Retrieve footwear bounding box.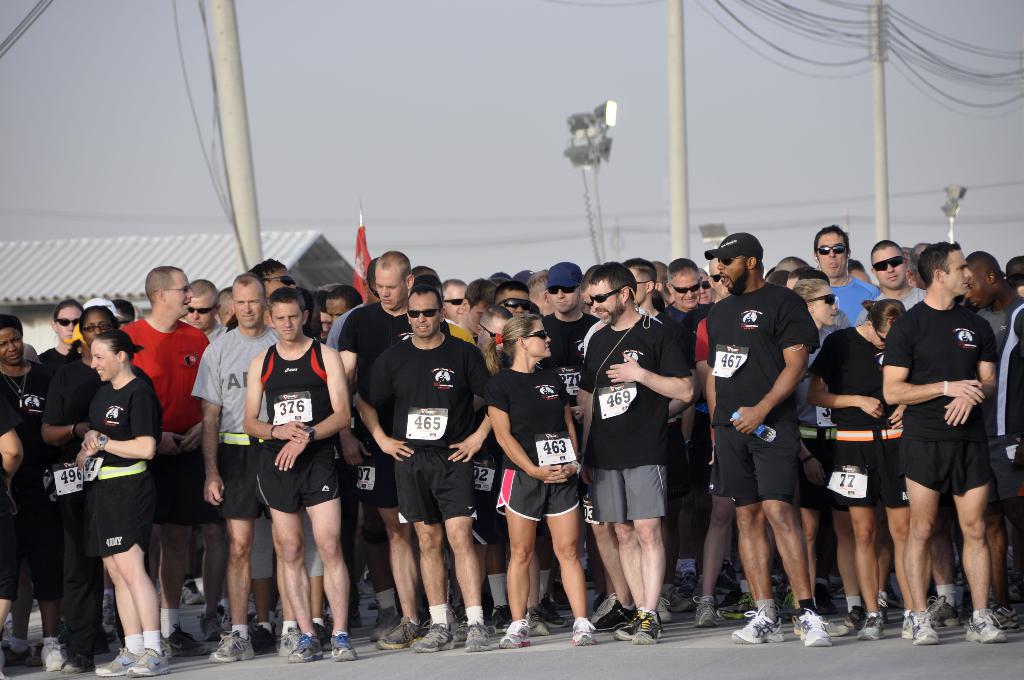
Bounding box: bbox=(965, 609, 1005, 645).
